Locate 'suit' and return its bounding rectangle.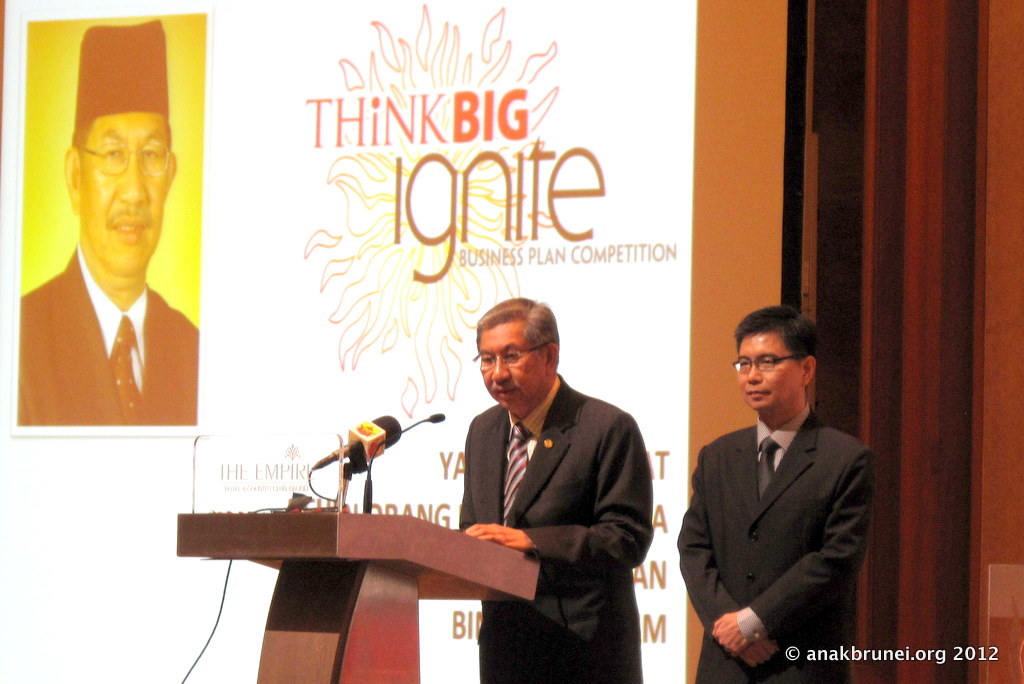
box=[462, 370, 652, 683].
